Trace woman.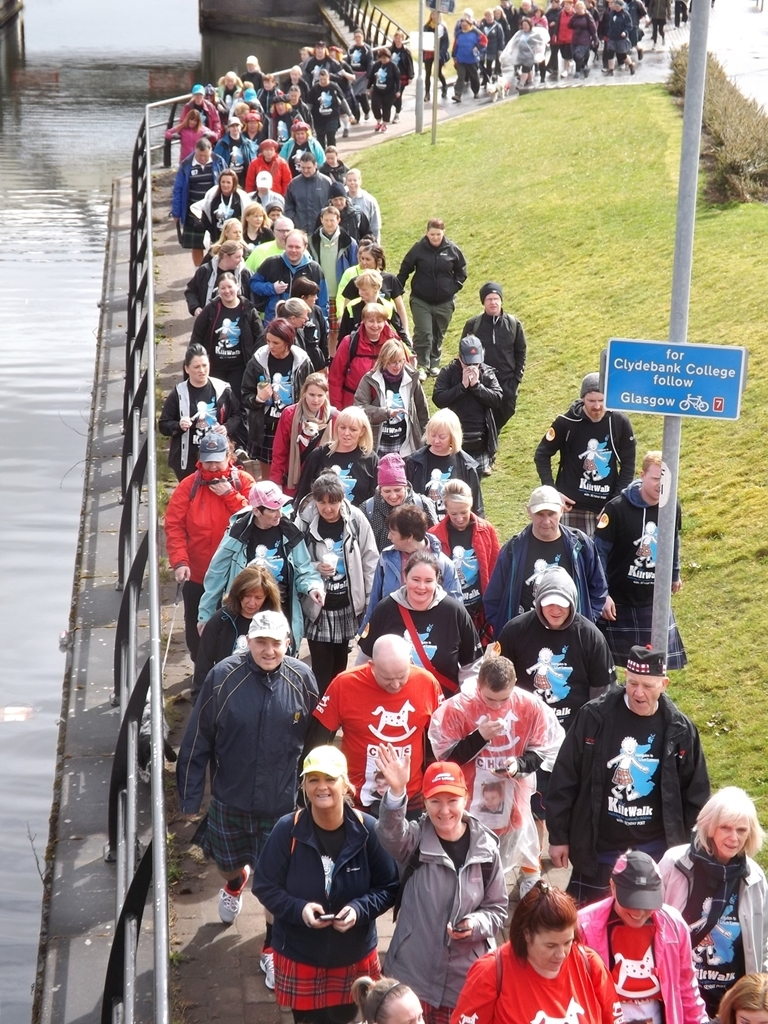
Traced to {"x1": 250, "y1": 744, "x2": 399, "y2": 1023}.
